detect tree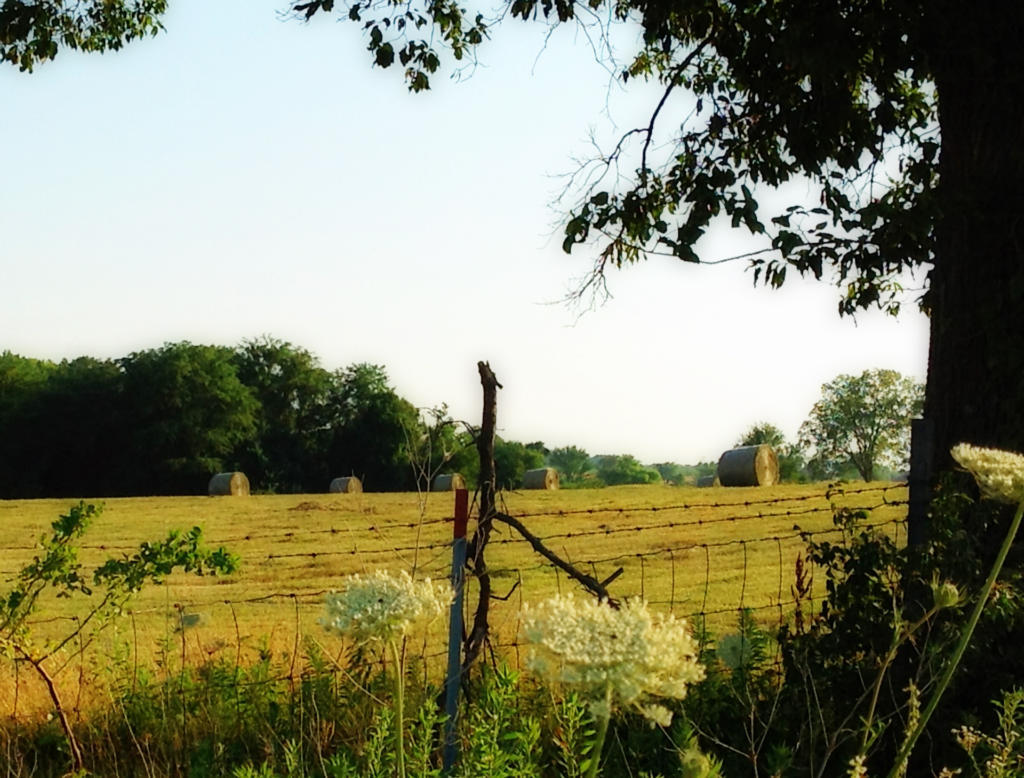
[212,15,1007,722]
